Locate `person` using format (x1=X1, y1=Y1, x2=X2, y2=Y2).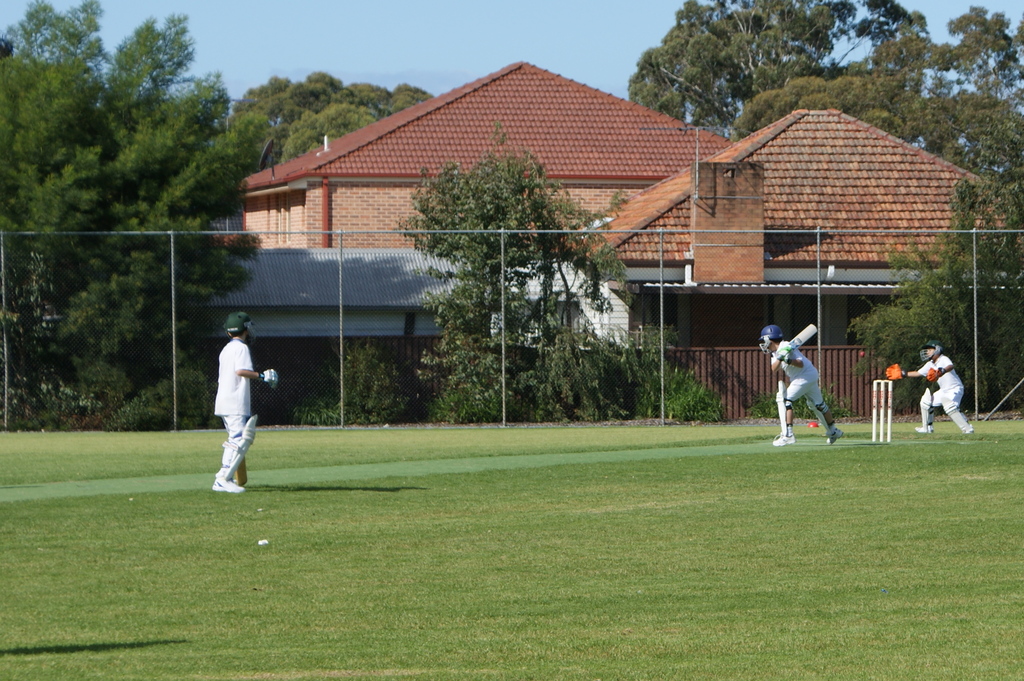
(x1=213, y1=309, x2=278, y2=493).
